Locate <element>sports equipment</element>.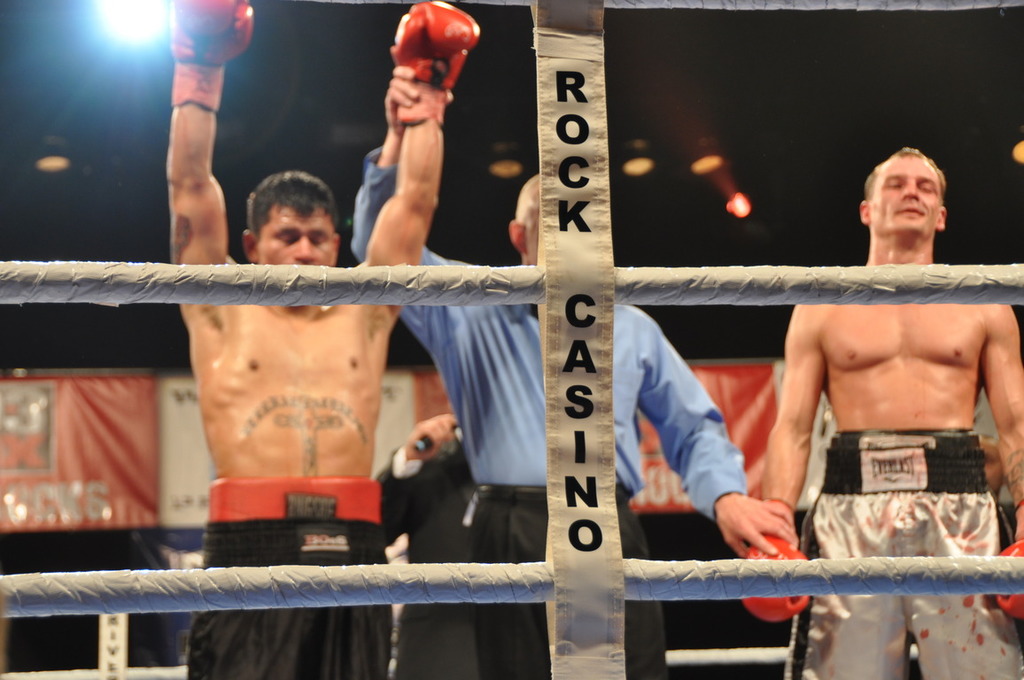
Bounding box: crop(391, 0, 482, 128).
